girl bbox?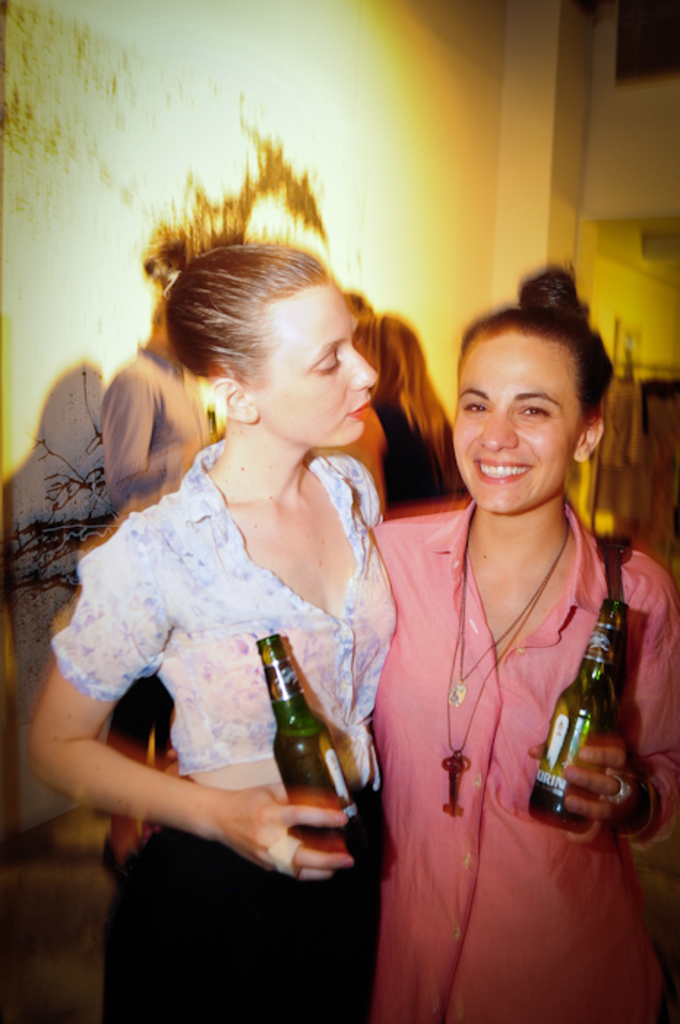
detection(26, 238, 399, 1023)
